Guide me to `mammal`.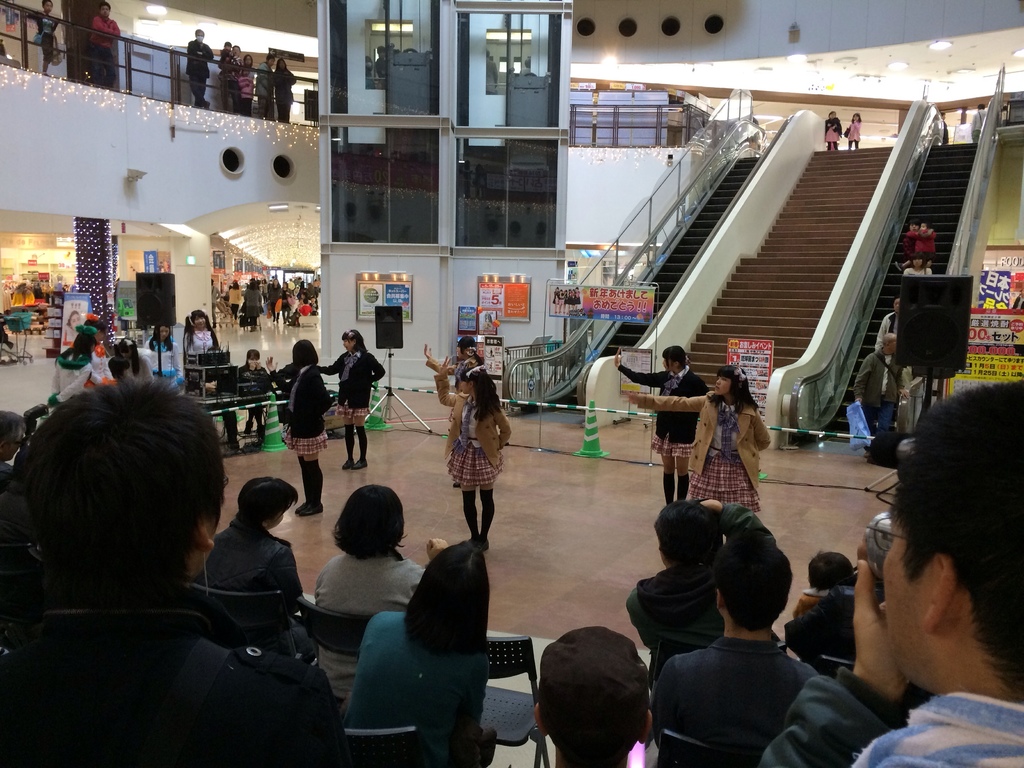
Guidance: (904,259,932,276).
